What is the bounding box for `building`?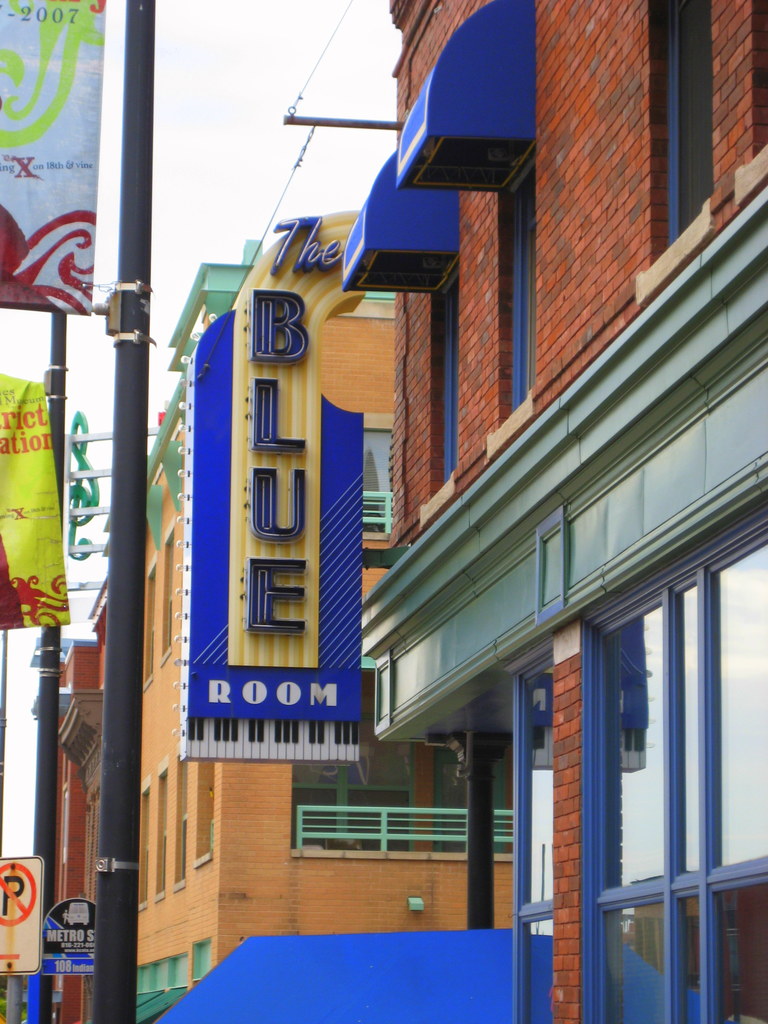
332/0/767/1023.
